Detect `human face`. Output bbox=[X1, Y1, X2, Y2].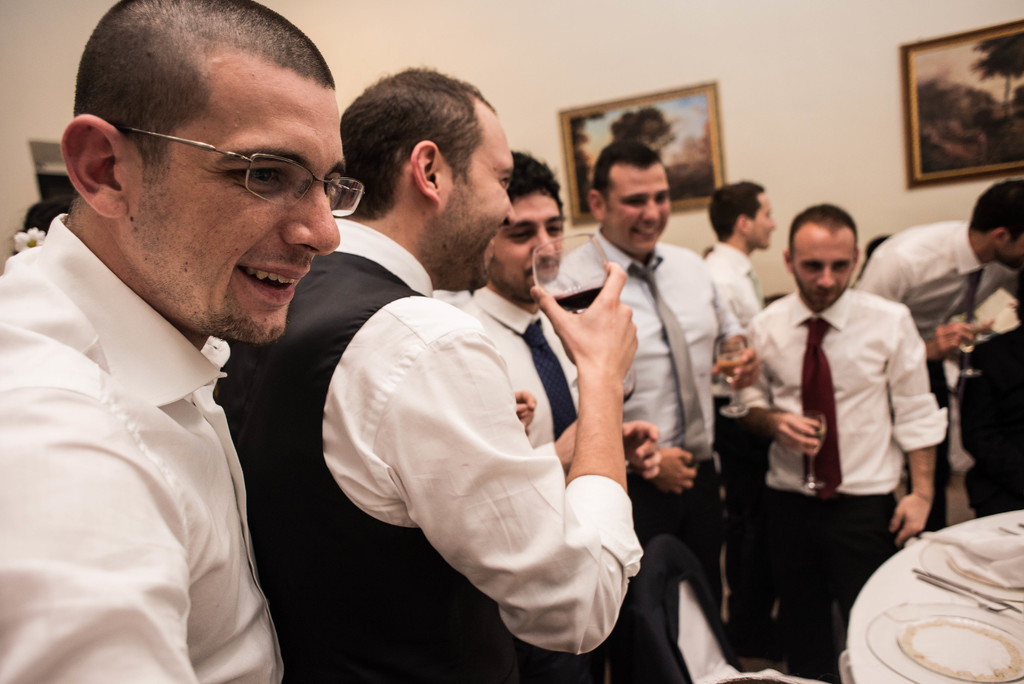
bbox=[492, 196, 568, 300].
